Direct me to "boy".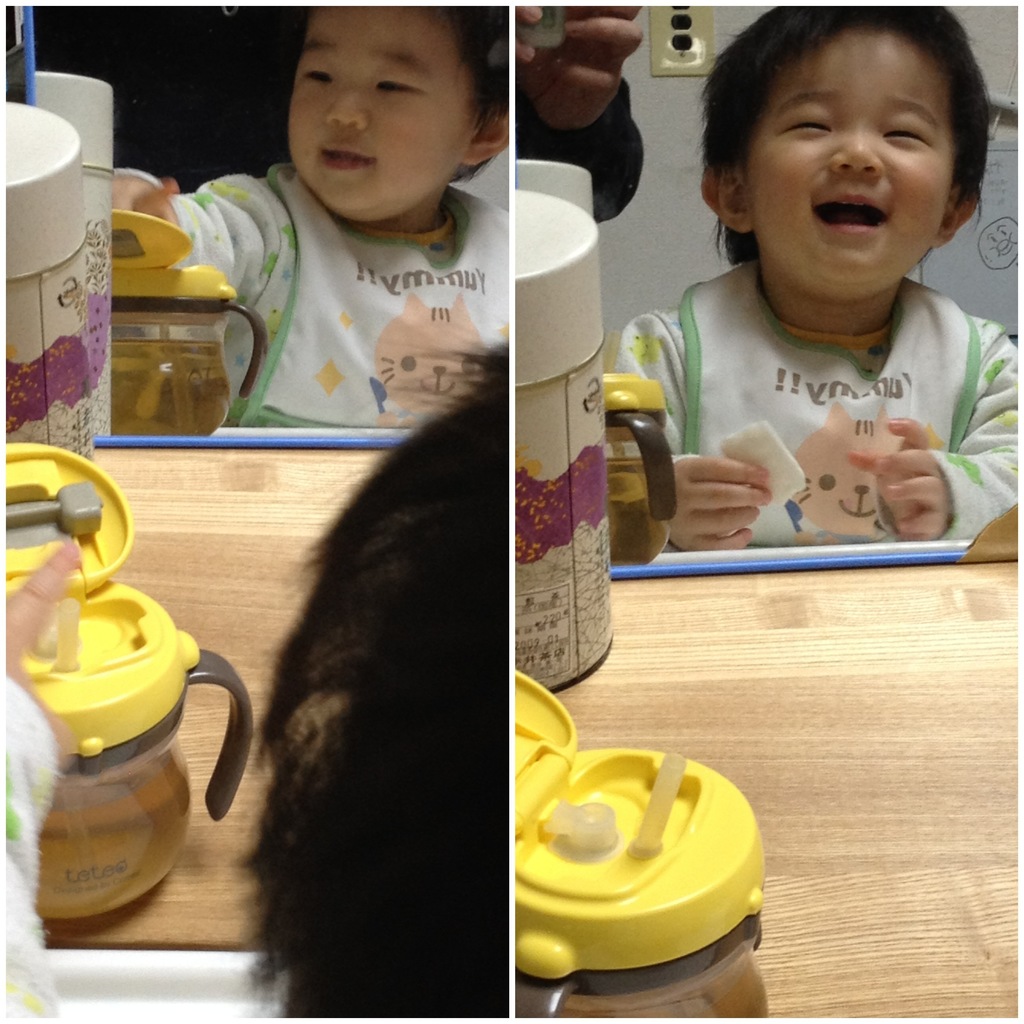
Direction: region(111, 1, 508, 426).
